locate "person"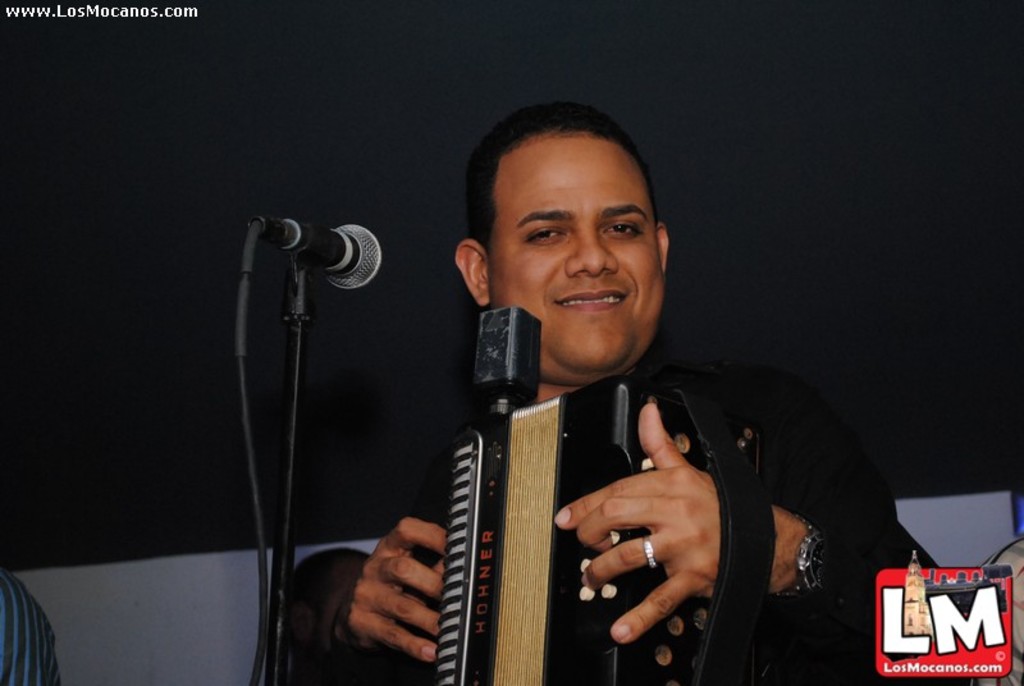
[301,101,947,685]
